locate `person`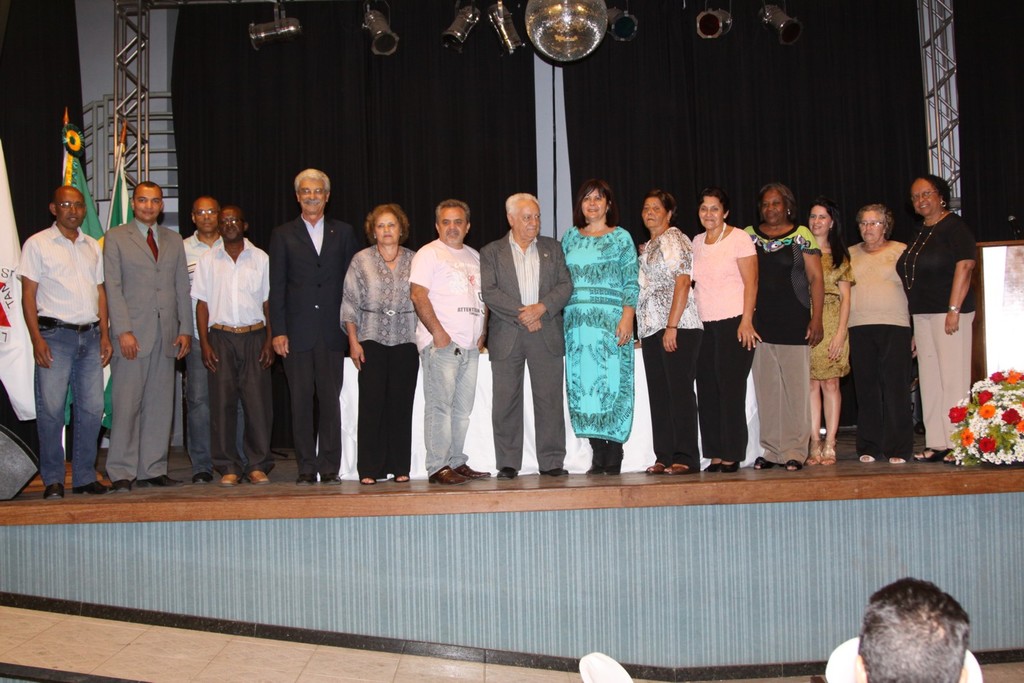
Rect(856, 576, 973, 682)
